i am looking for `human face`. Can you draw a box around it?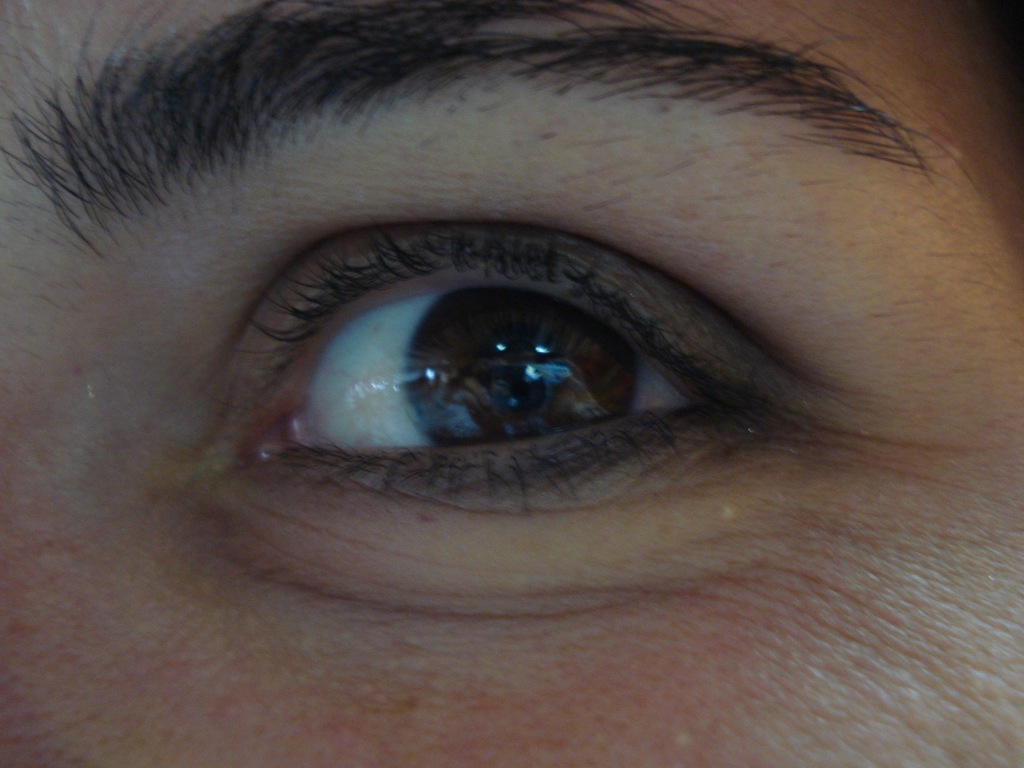
Sure, the bounding box is 0,0,1023,767.
